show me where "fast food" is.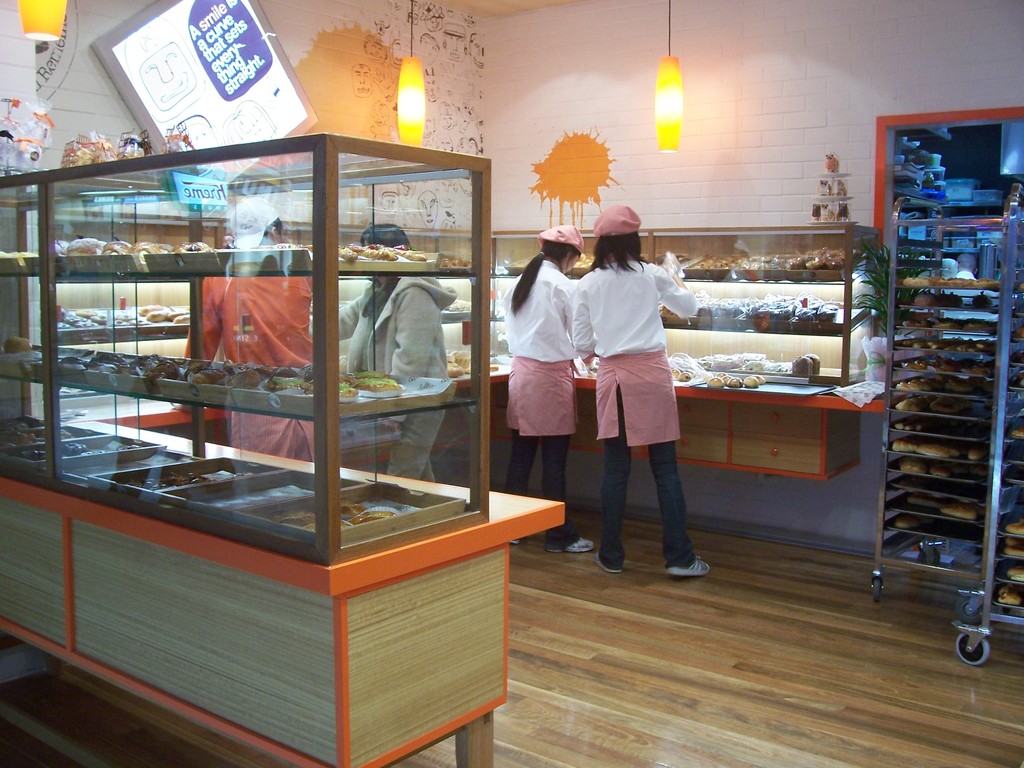
"fast food" is at (177,239,211,259).
